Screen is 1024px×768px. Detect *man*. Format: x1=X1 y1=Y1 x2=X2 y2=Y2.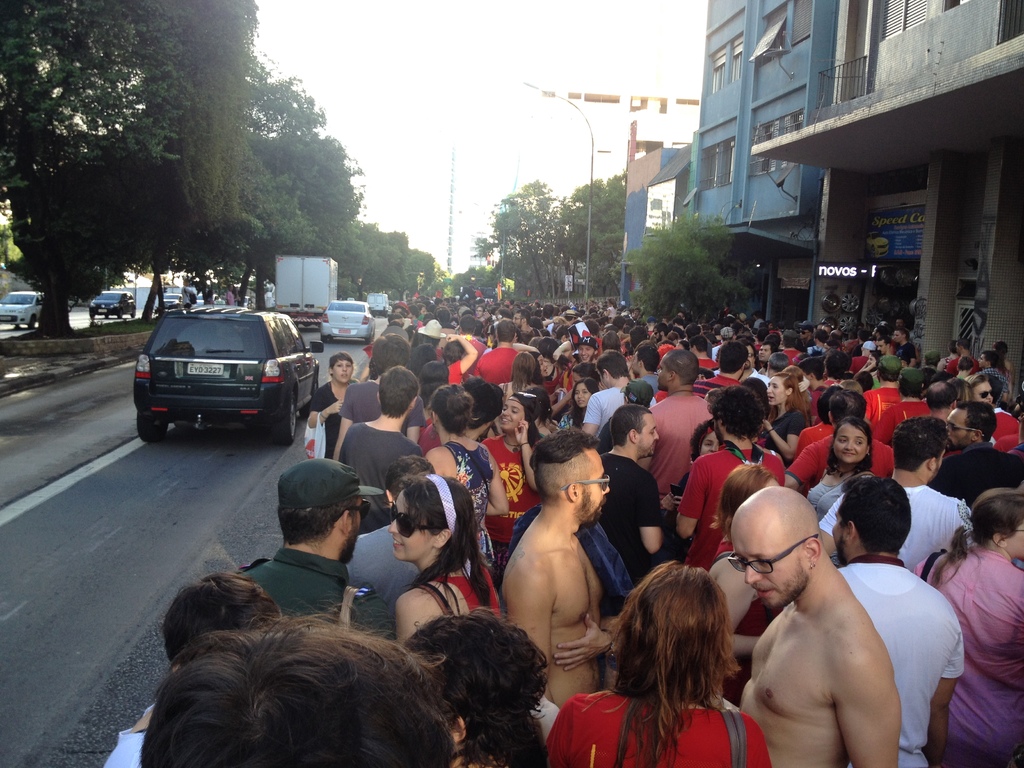
x1=817 y1=414 x2=976 y2=574.
